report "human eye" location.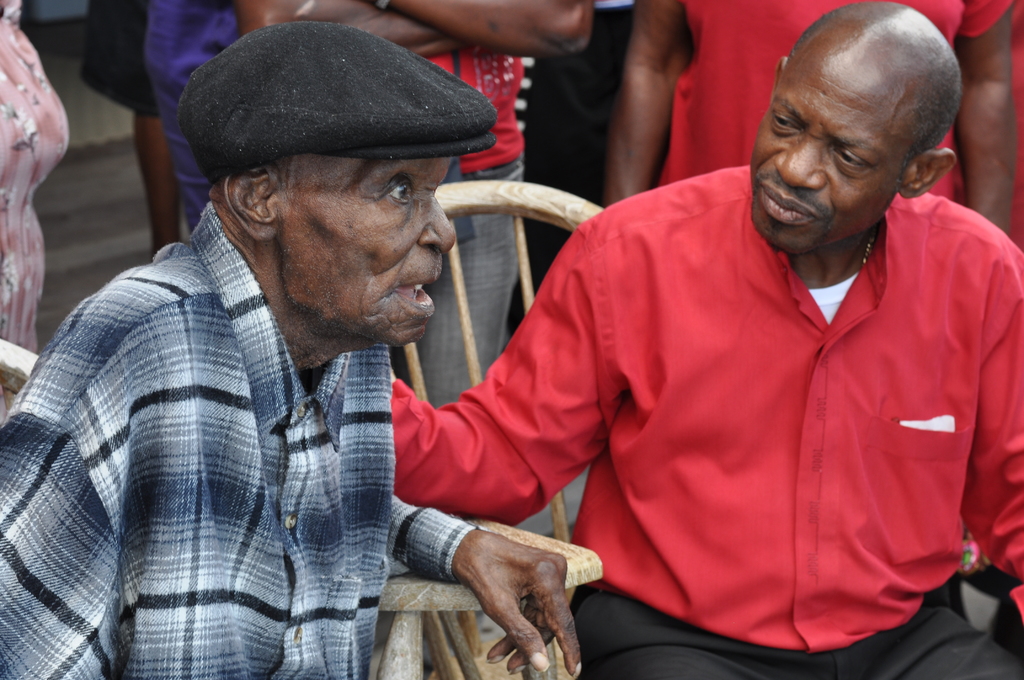
Report: x1=379, y1=175, x2=415, y2=203.
